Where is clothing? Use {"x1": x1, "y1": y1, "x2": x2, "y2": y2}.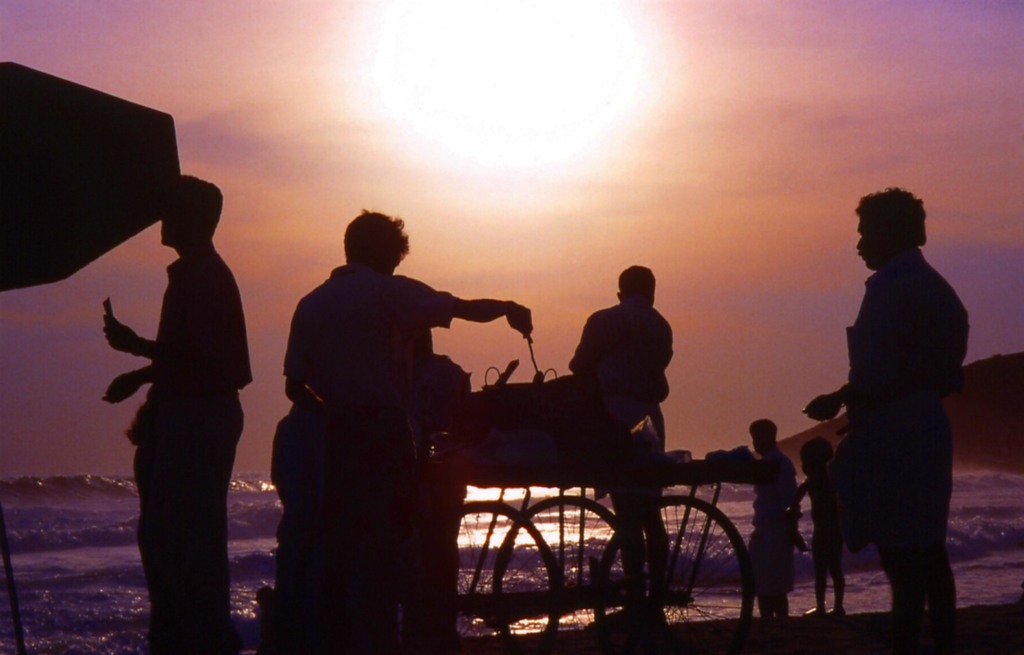
{"x1": 276, "y1": 263, "x2": 467, "y2": 413}.
